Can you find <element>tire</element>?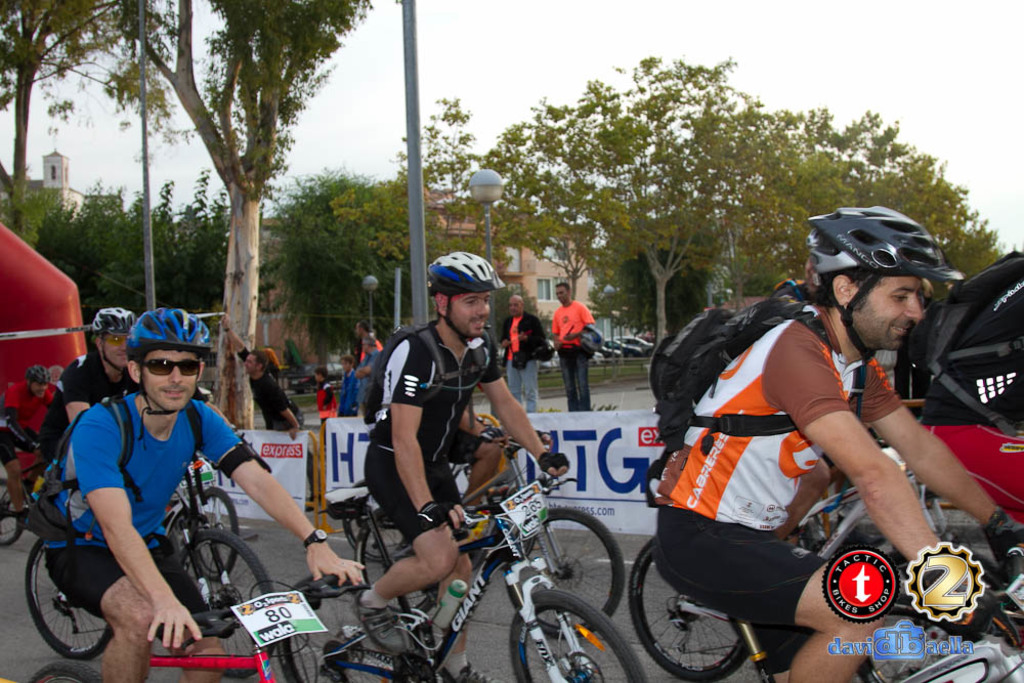
Yes, bounding box: bbox(17, 545, 97, 665).
